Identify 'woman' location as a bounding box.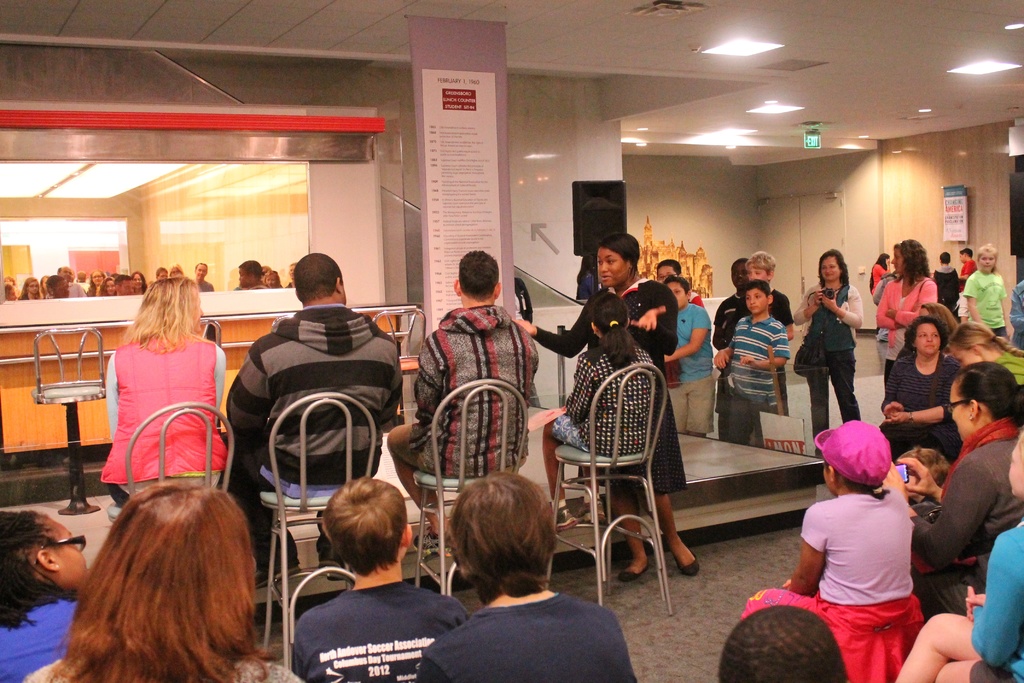
x1=20 y1=484 x2=308 y2=682.
